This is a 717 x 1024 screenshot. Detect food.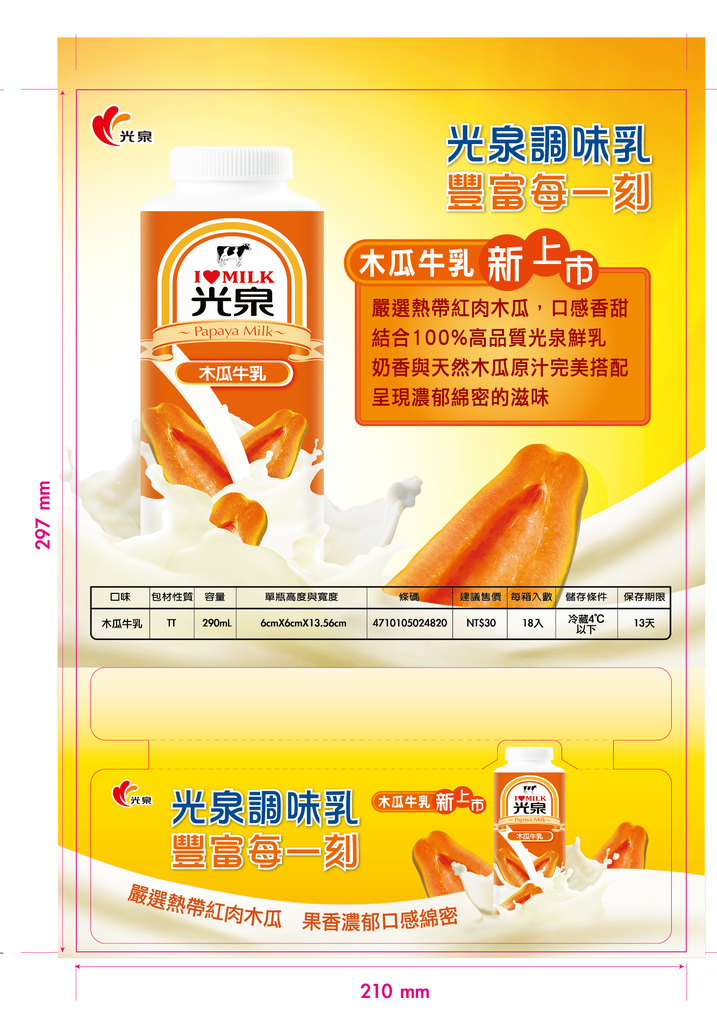
region(577, 822, 654, 870).
